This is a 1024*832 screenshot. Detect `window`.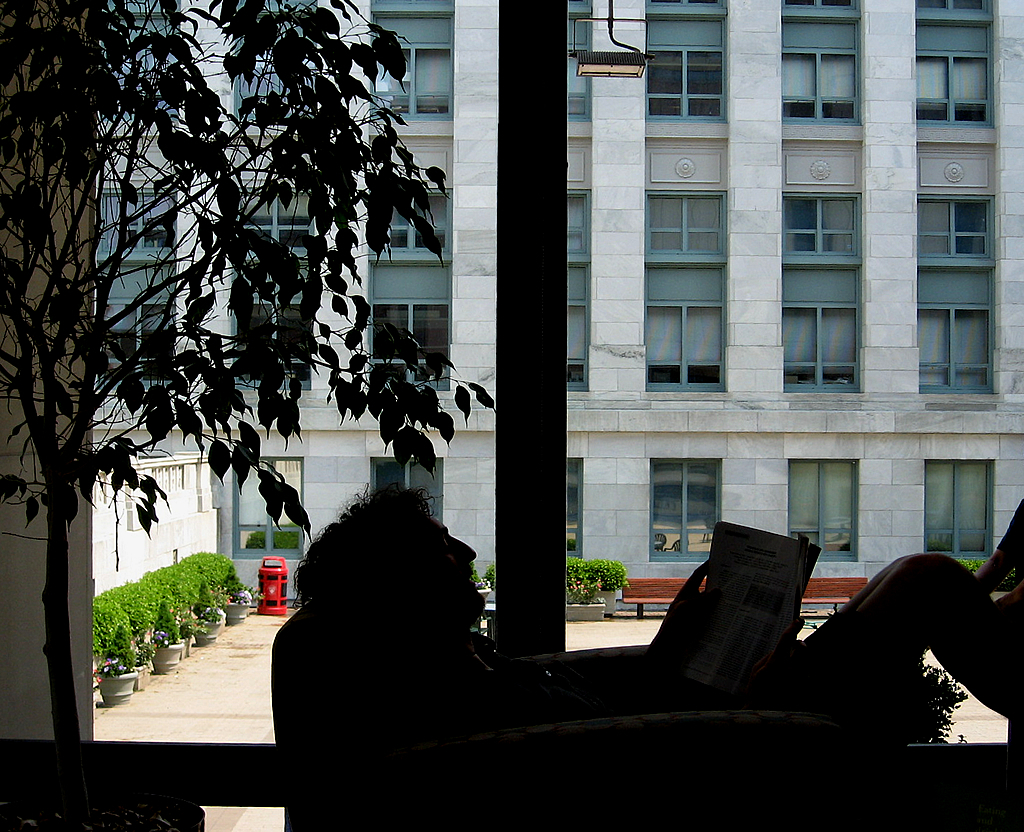
bbox(777, 195, 863, 397).
